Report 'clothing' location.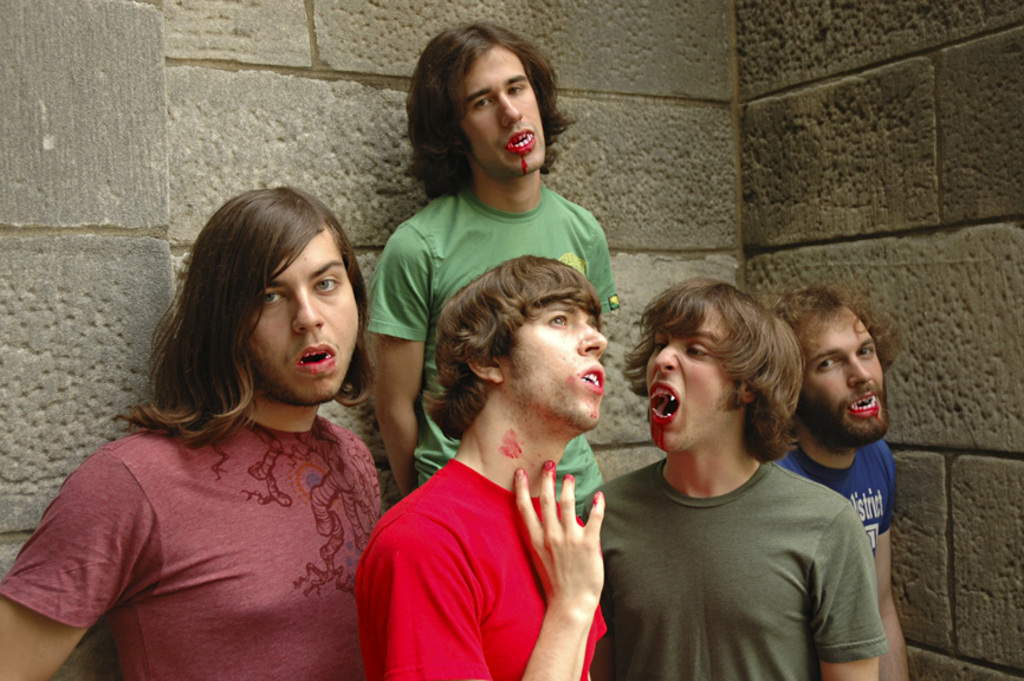
Report: l=592, t=455, r=889, b=675.
